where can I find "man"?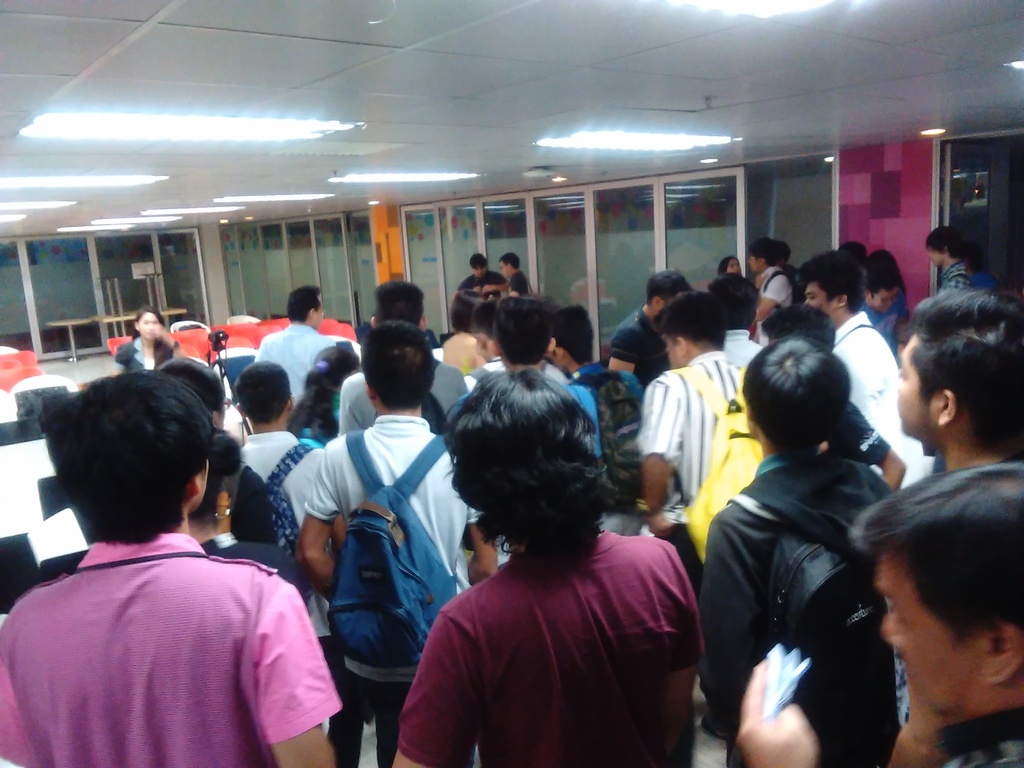
You can find it at rect(803, 242, 904, 470).
